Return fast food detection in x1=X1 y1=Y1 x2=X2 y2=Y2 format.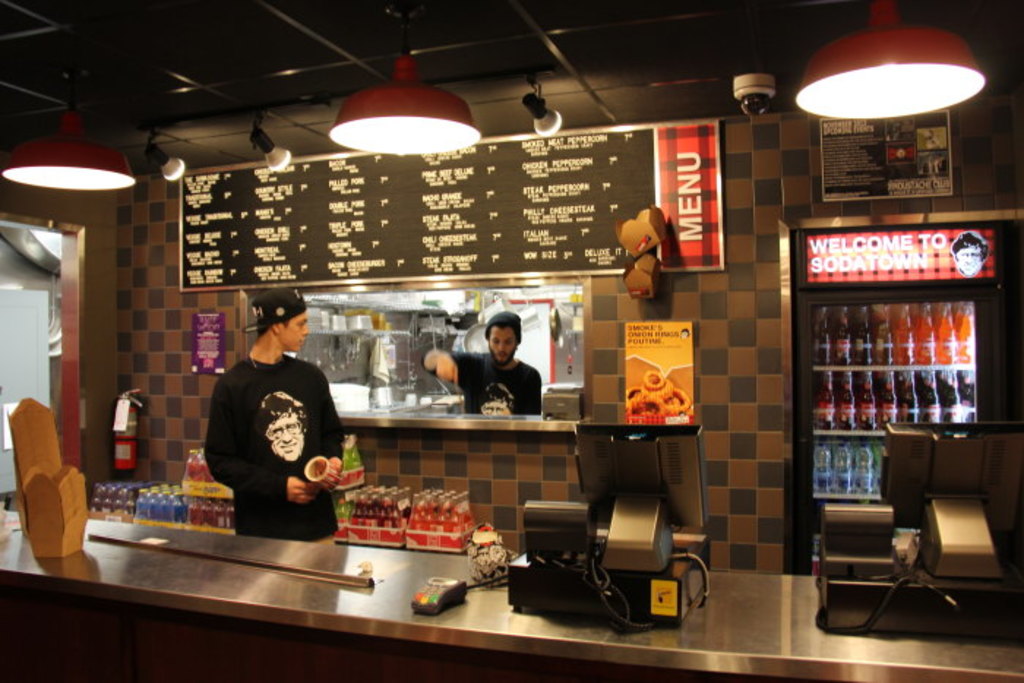
x1=639 y1=371 x2=669 y2=401.
